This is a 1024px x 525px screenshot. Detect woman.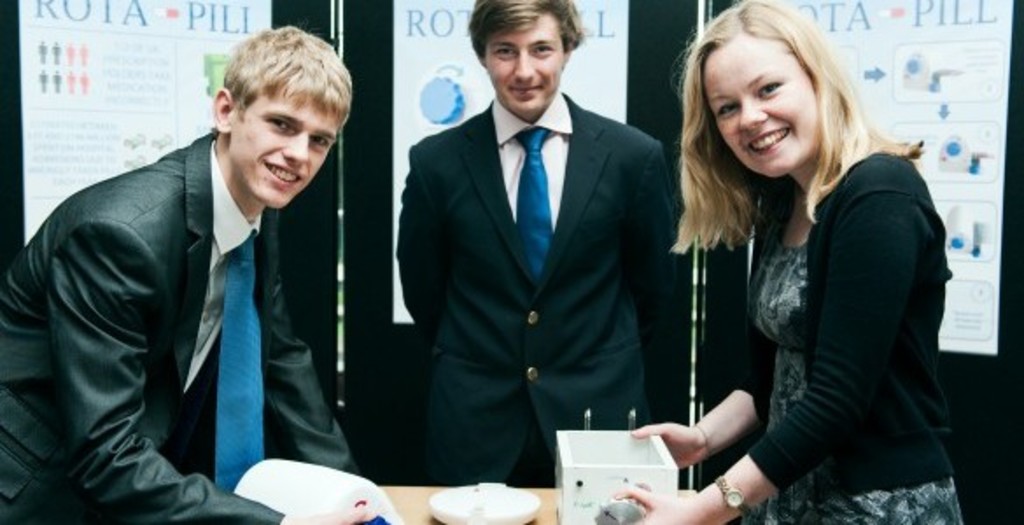
crop(637, 0, 977, 523).
